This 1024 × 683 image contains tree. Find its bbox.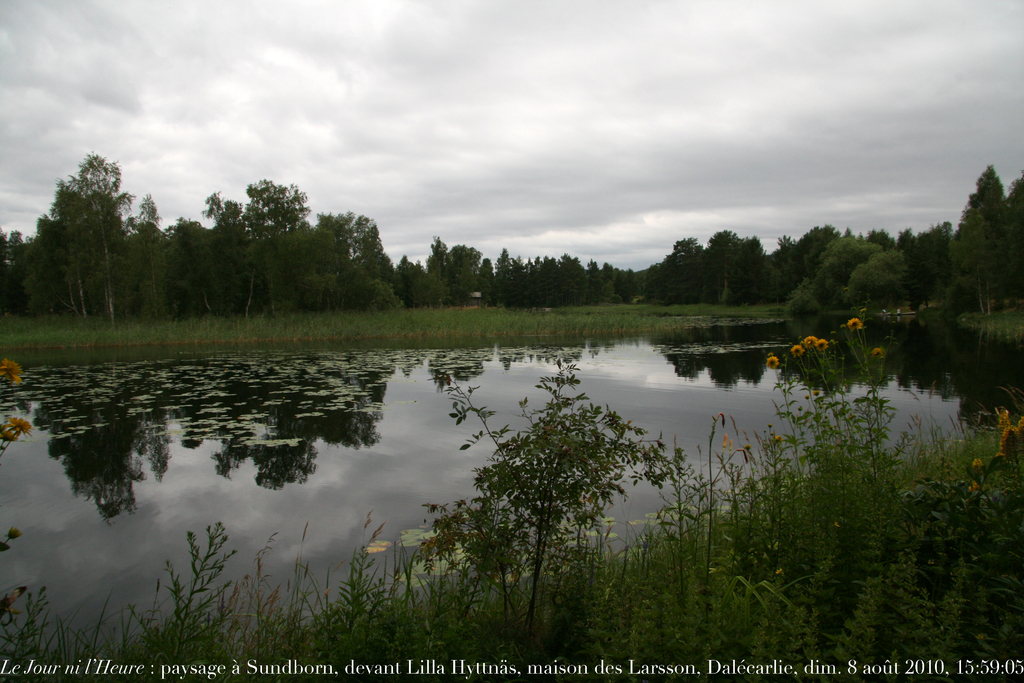
{"x1": 70, "y1": 152, "x2": 127, "y2": 322}.
